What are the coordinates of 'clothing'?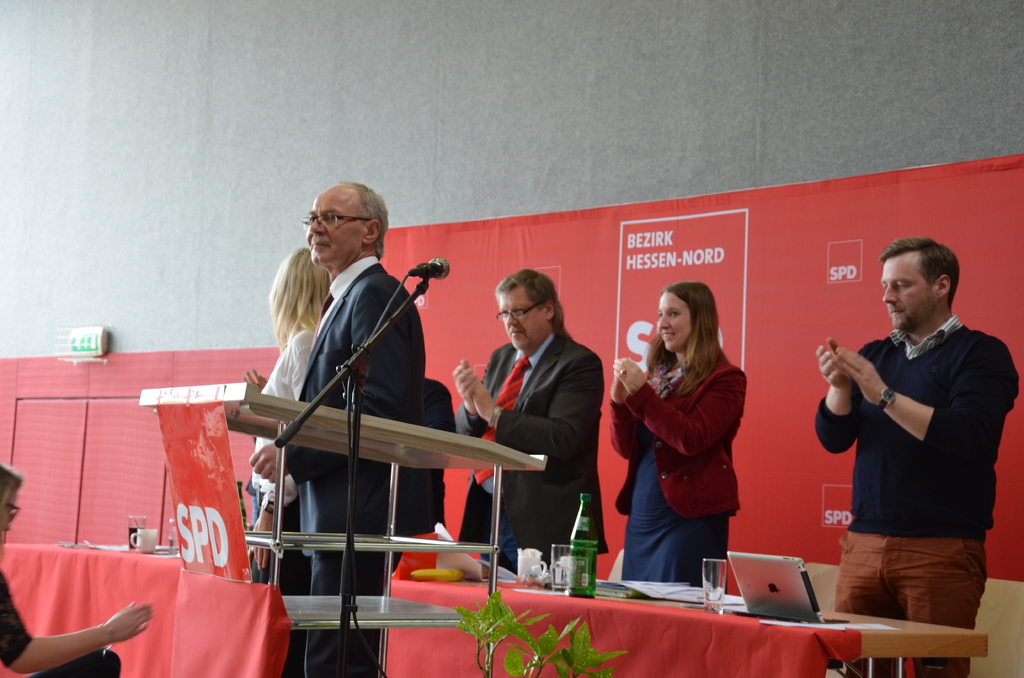
pyautogui.locateOnScreen(607, 359, 751, 579).
